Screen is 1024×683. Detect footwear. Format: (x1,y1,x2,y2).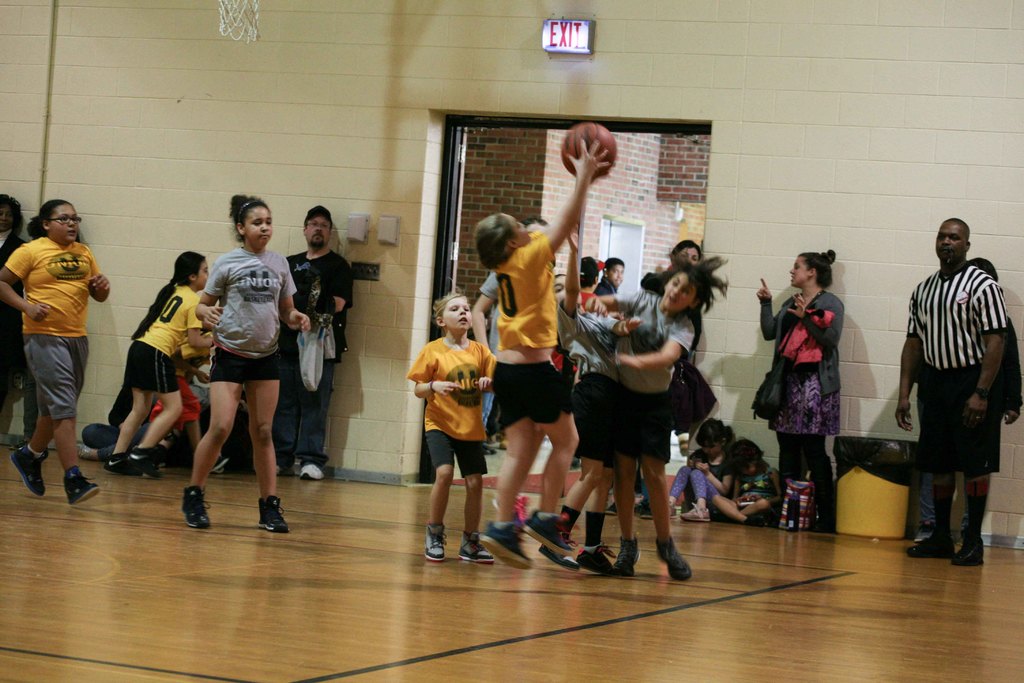
(111,458,138,475).
